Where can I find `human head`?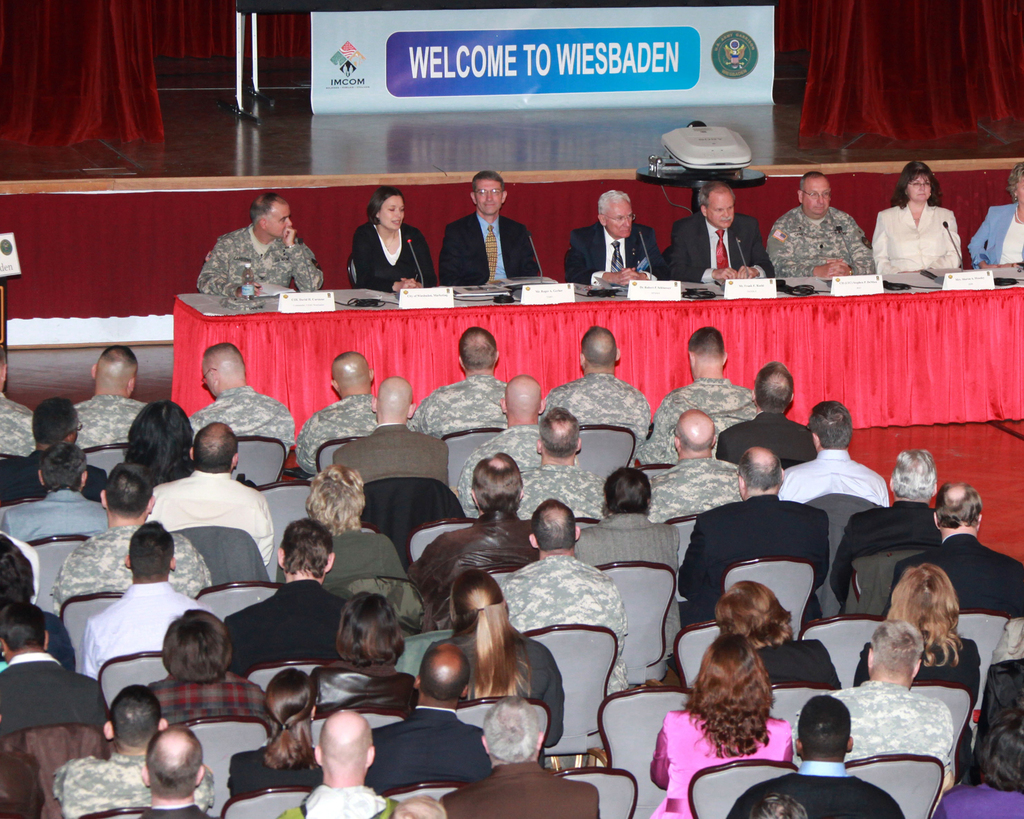
You can find it at BBox(248, 192, 293, 240).
